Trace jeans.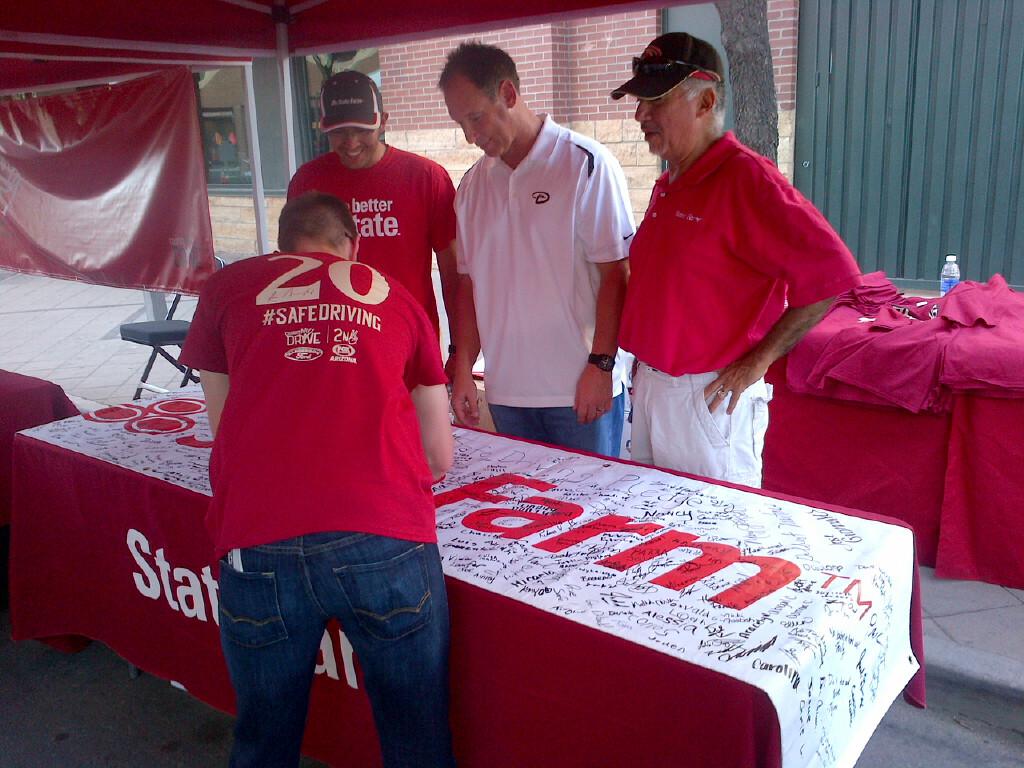
Traced to box=[492, 392, 620, 451].
